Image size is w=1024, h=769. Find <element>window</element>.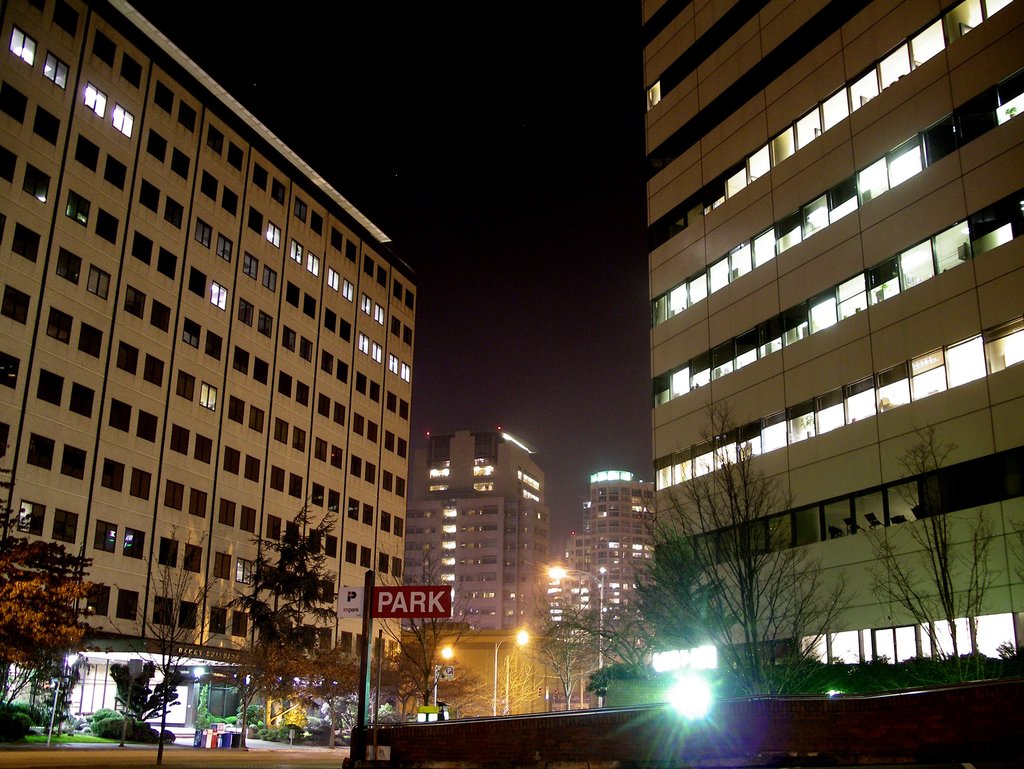
340 321 354 343.
